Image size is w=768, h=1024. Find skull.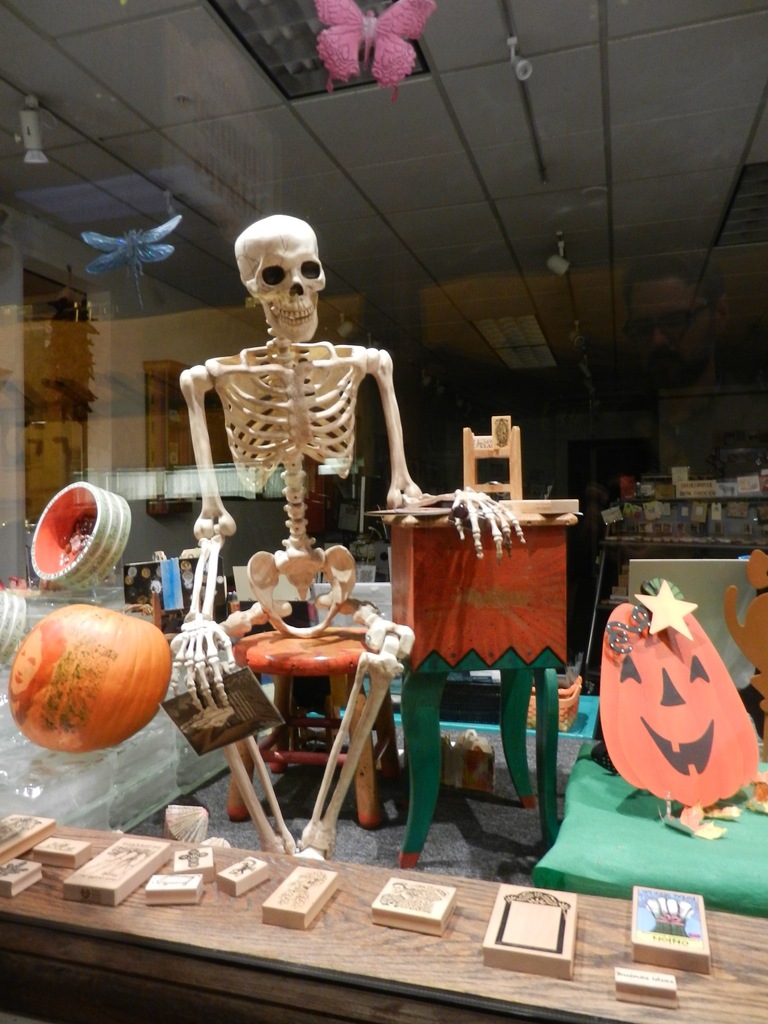
(232, 197, 328, 351).
